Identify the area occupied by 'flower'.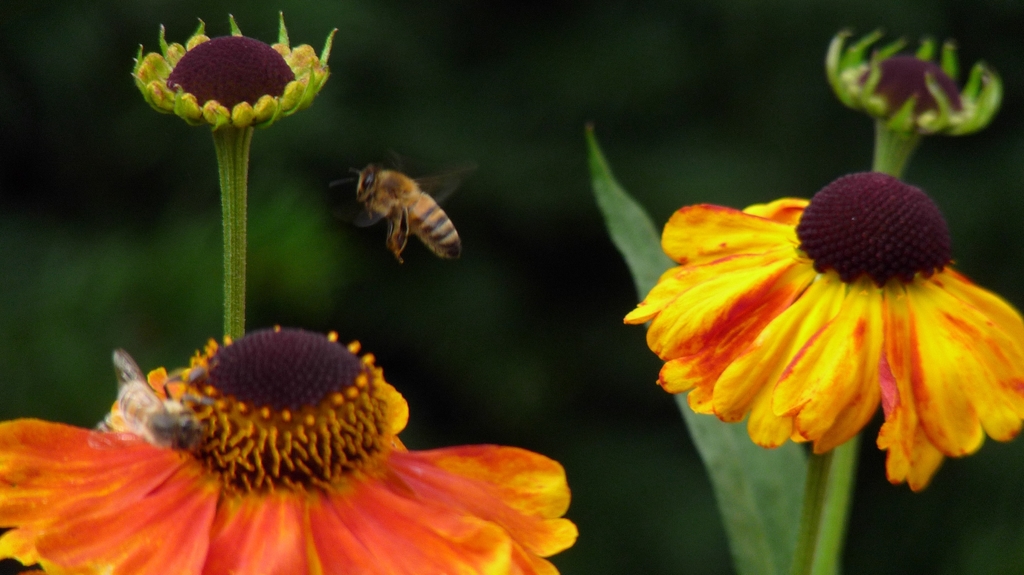
Area: [624,163,1020,464].
